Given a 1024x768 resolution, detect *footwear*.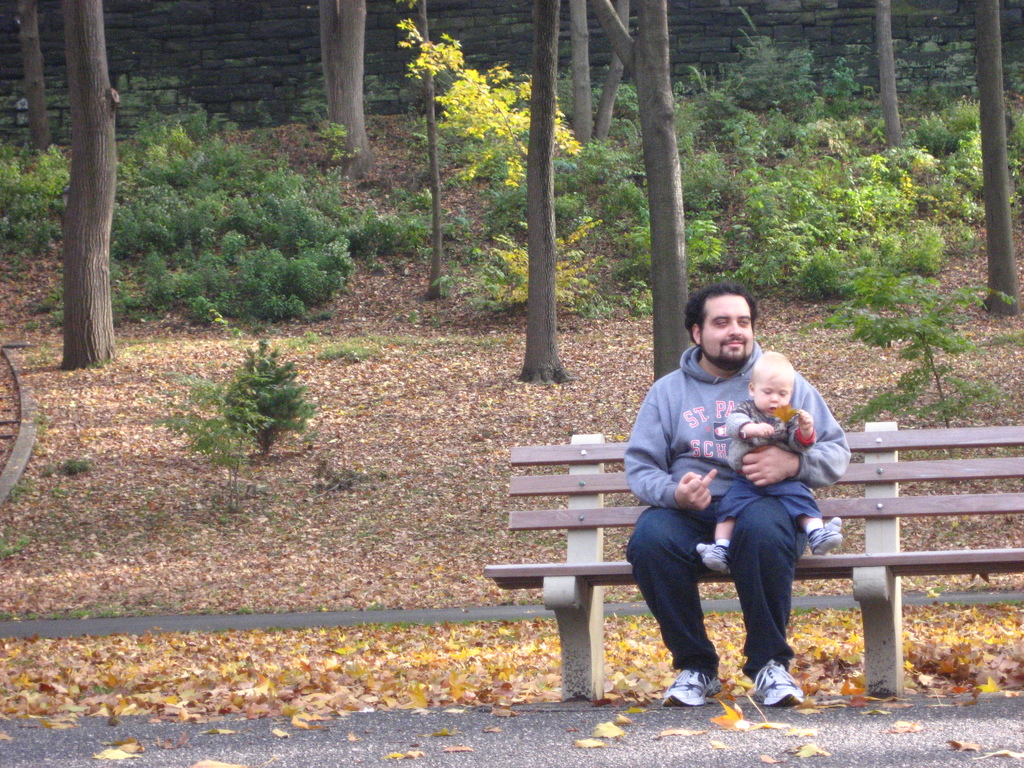
bbox(662, 669, 723, 703).
